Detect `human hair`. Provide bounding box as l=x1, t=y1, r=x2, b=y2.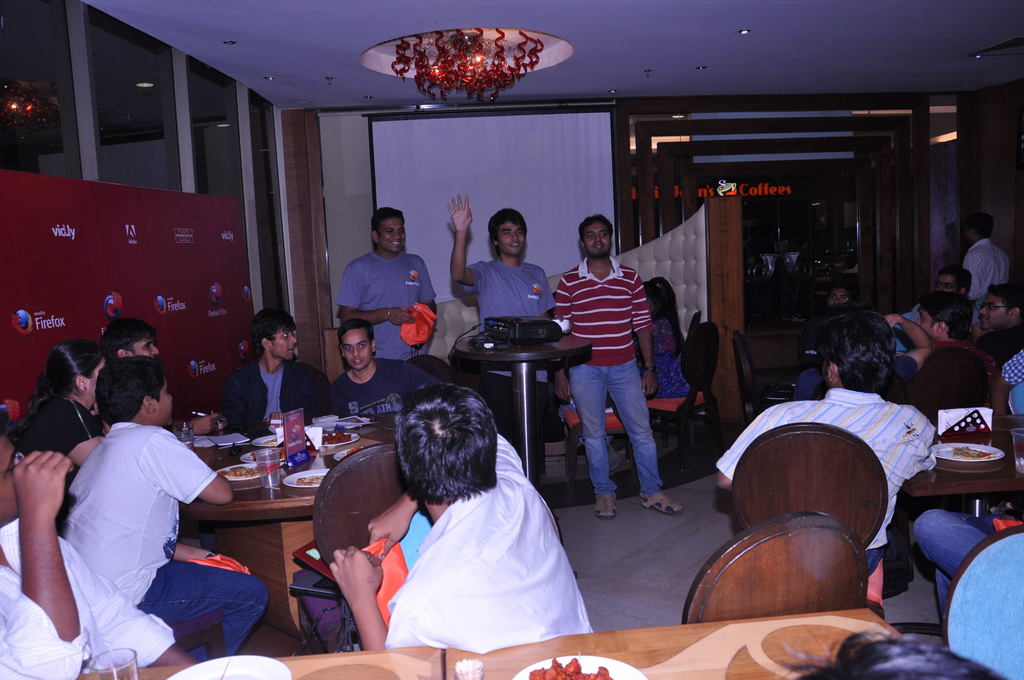
l=336, t=320, r=374, b=355.
